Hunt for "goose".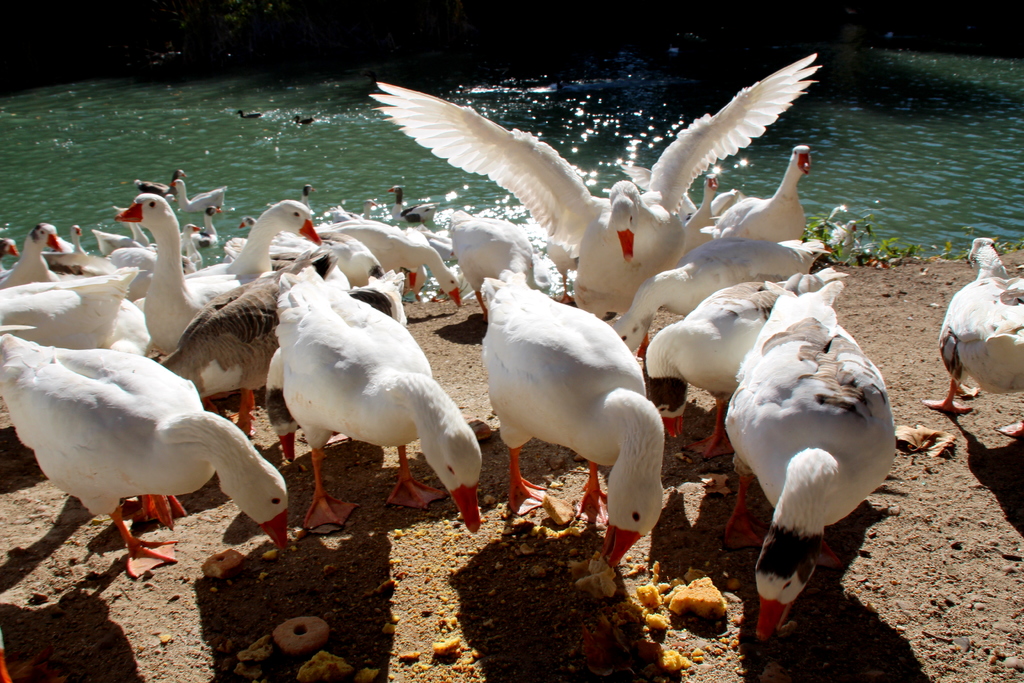
Hunted down at {"left": 261, "top": 268, "right": 470, "bottom": 509}.
